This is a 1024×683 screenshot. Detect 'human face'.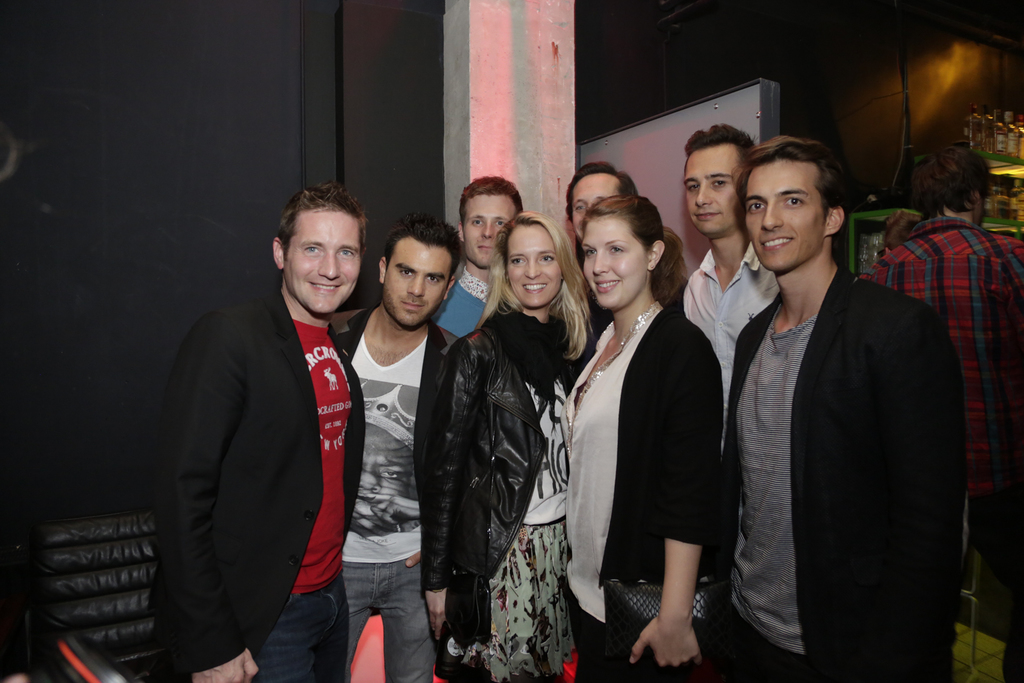
crop(461, 194, 515, 268).
